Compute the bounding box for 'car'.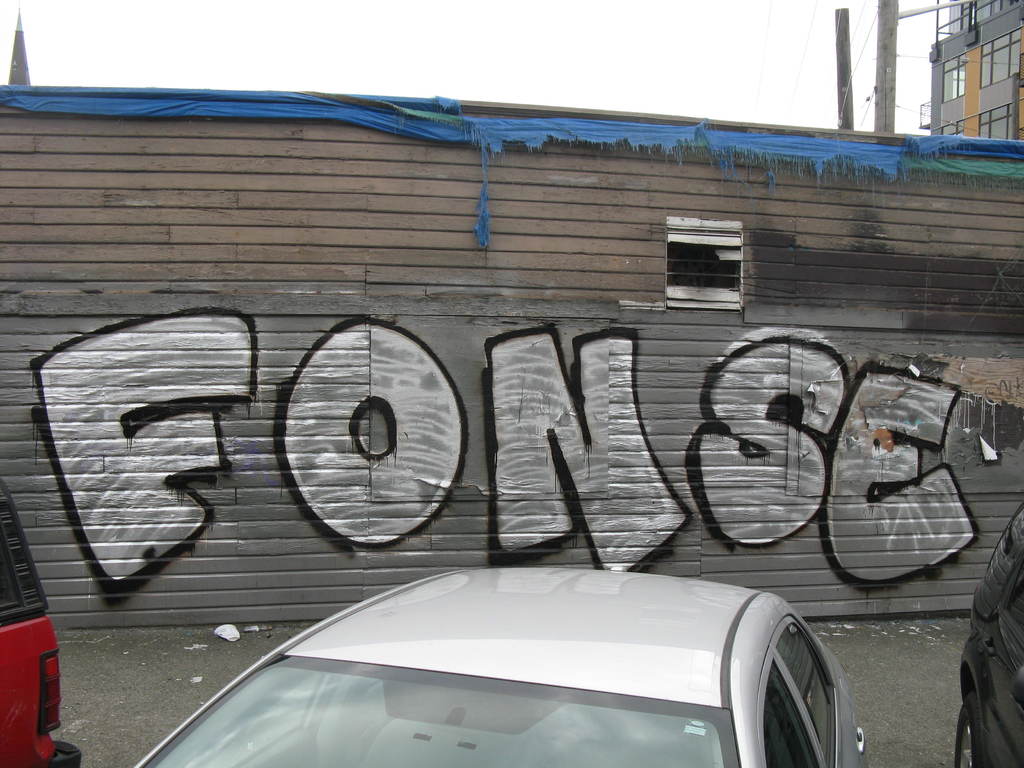
Rect(135, 564, 865, 767).
